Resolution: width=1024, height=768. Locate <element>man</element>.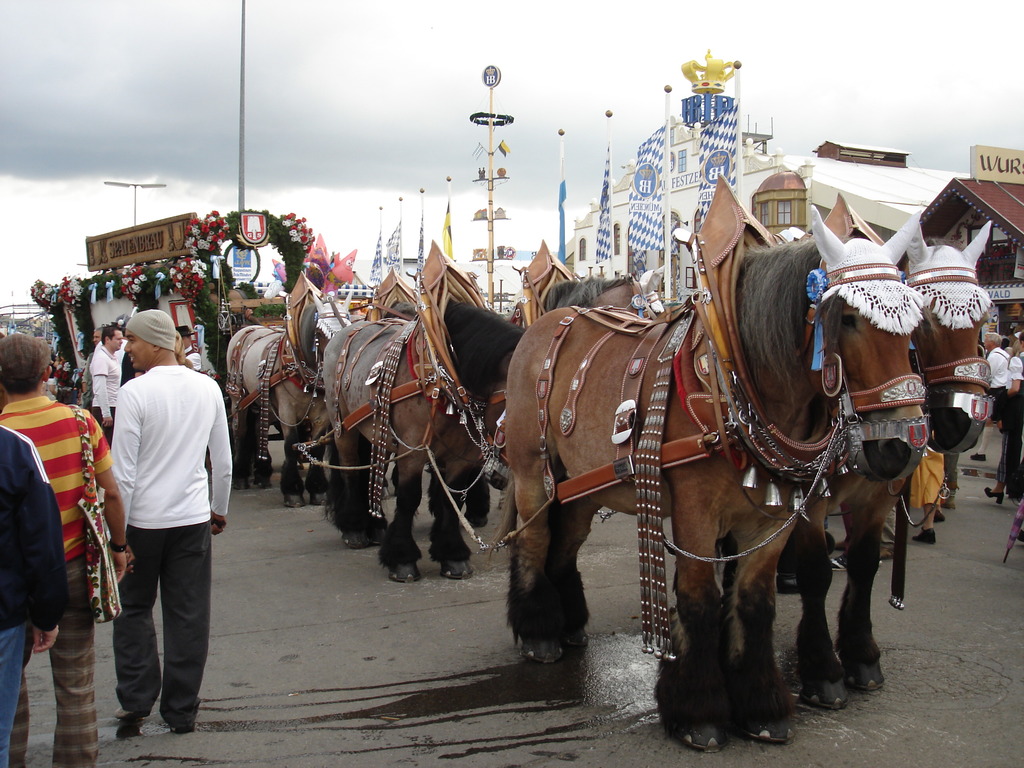
detection(89, 328, 126, 490).
